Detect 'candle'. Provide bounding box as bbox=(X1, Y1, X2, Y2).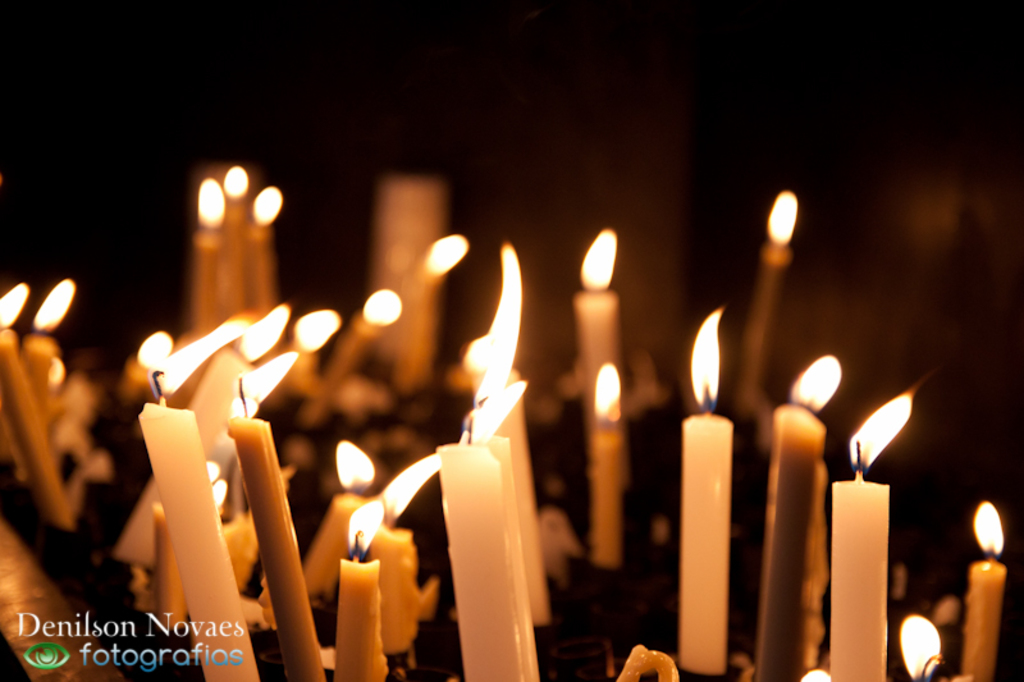
bbox=(756, 351, 842, 681).
